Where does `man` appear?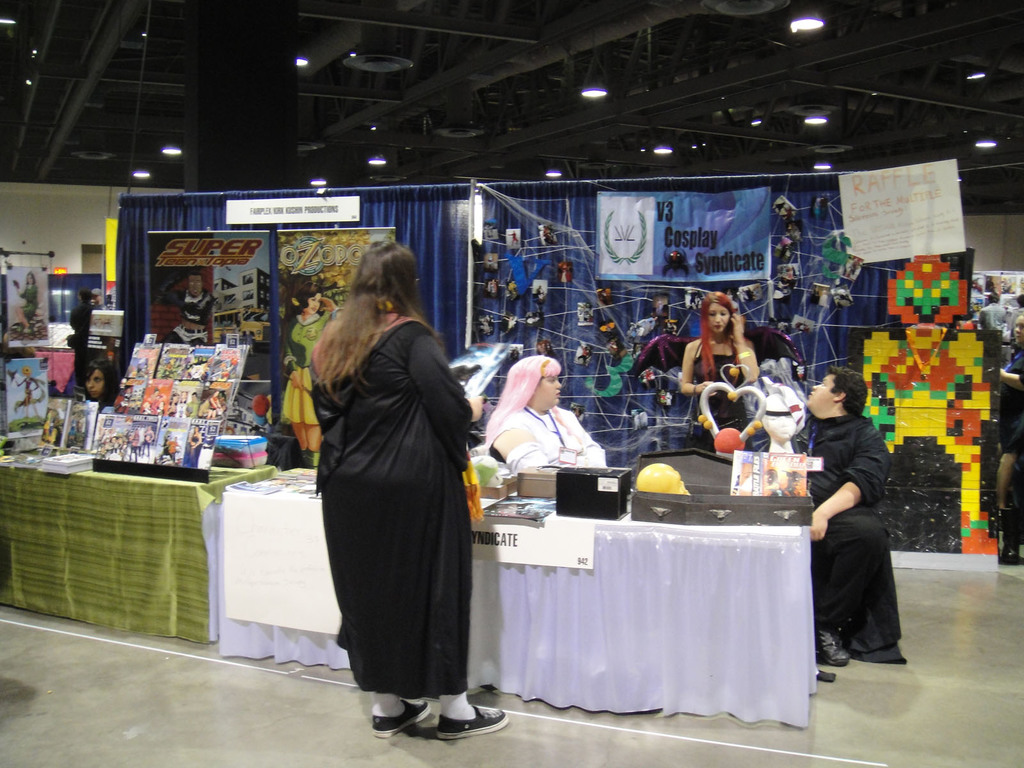
Appears at box(802, 389, 916, 680).
